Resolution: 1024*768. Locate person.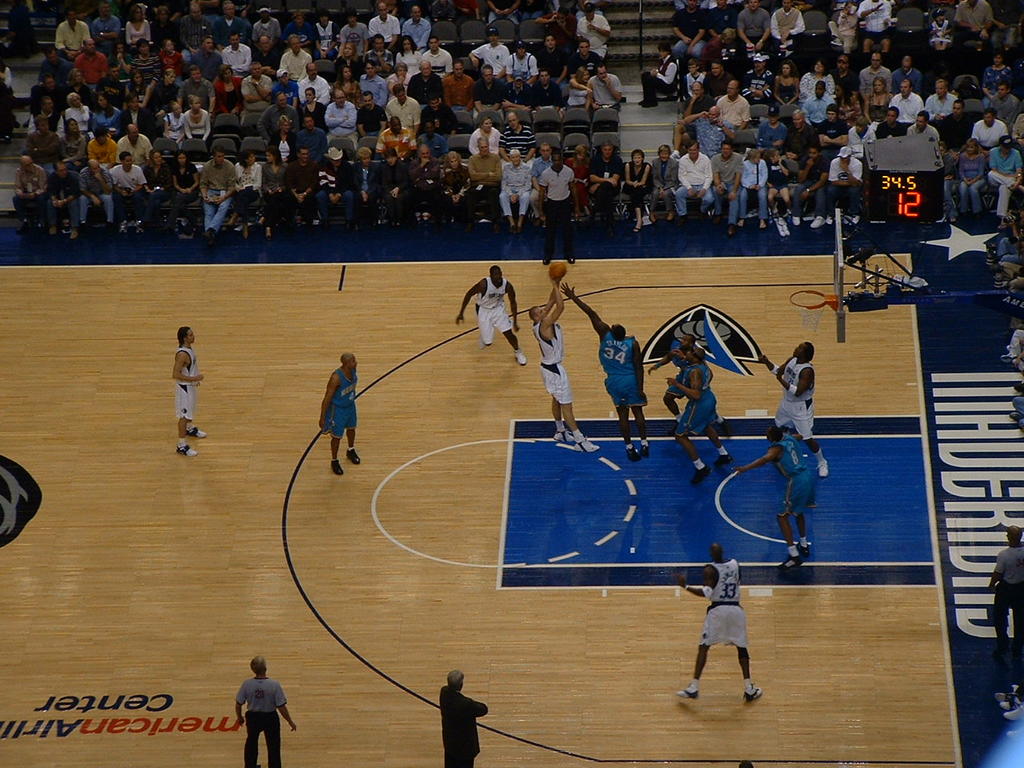
(830,79,864,127).
